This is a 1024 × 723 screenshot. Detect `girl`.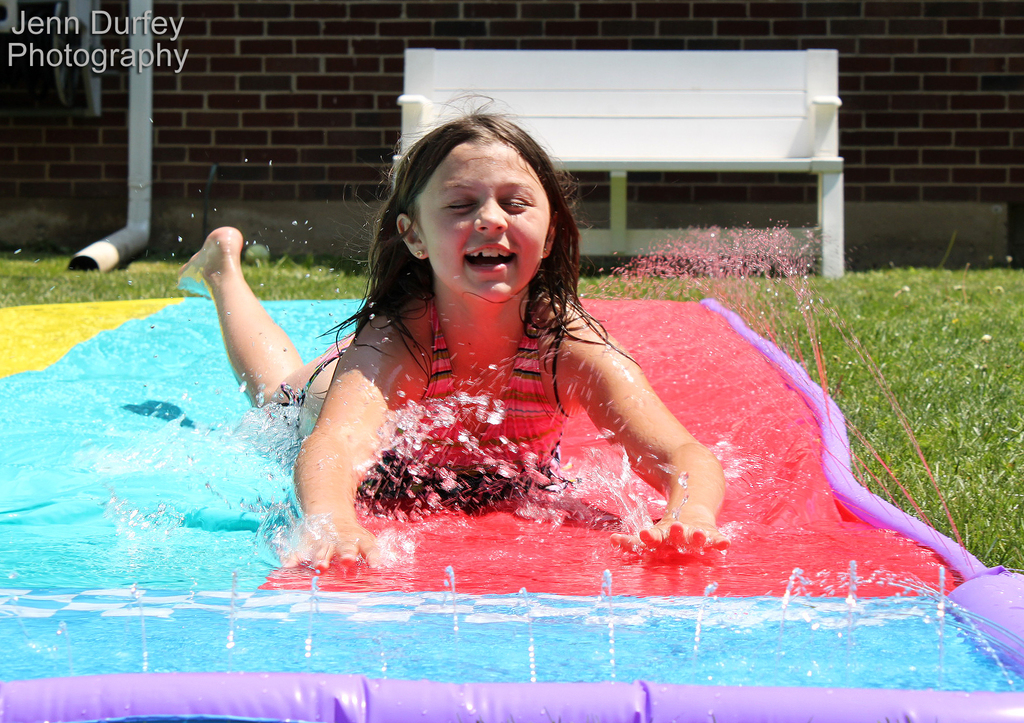
left=177, top=88, right=725, bottom=572.
